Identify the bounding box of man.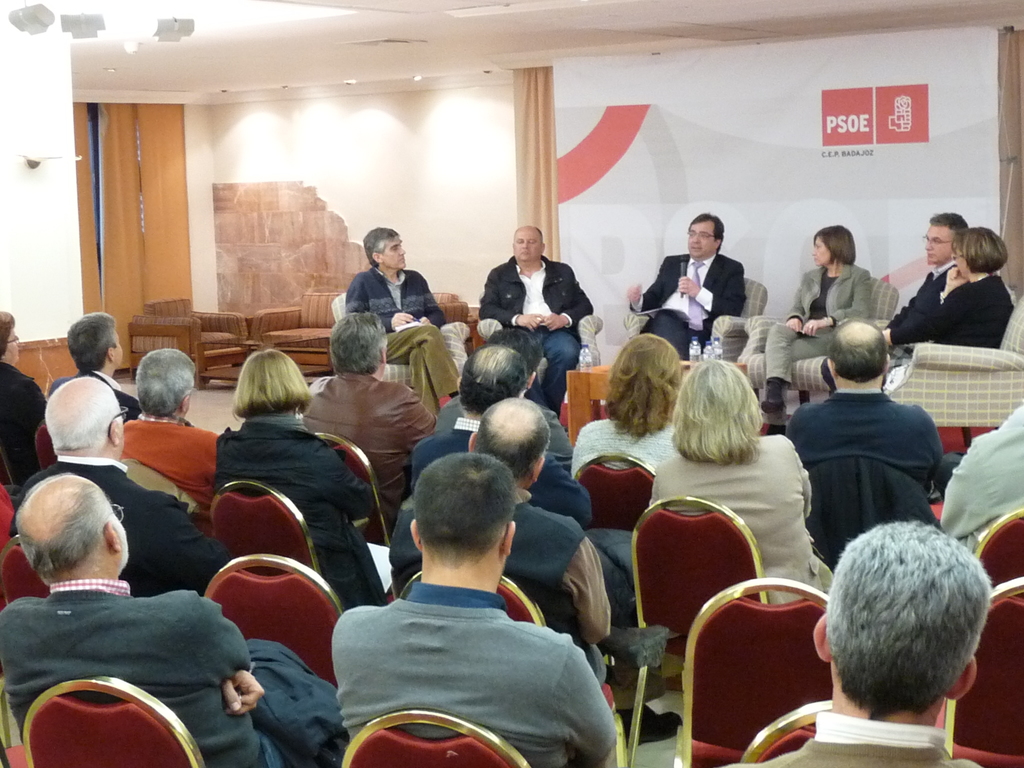
<region>330, 454, 611, 767</region>.
